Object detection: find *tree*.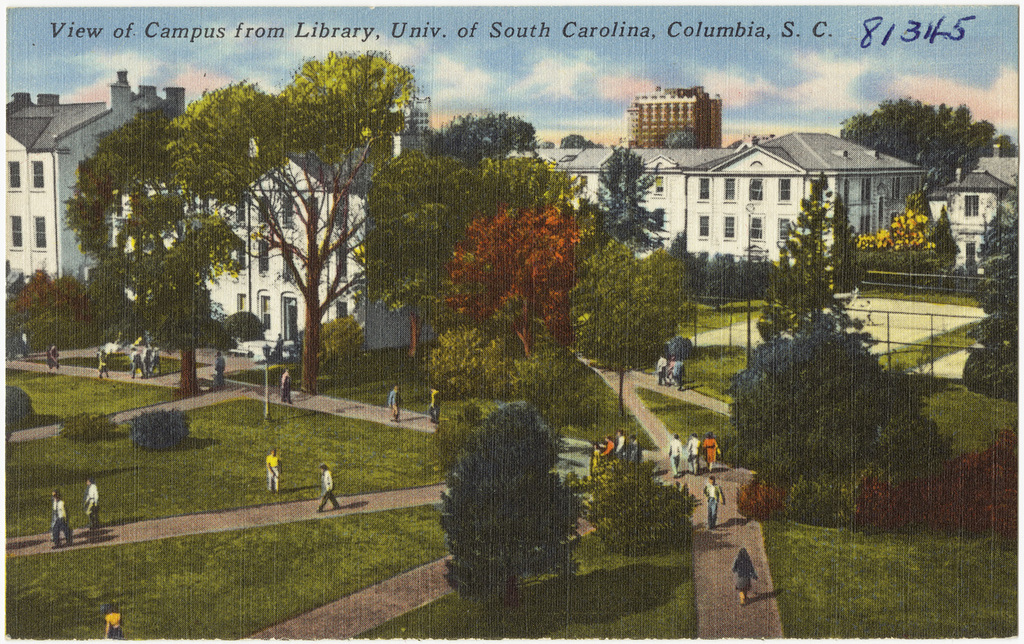
(left=363, top=144, right=593, bottom=357).
